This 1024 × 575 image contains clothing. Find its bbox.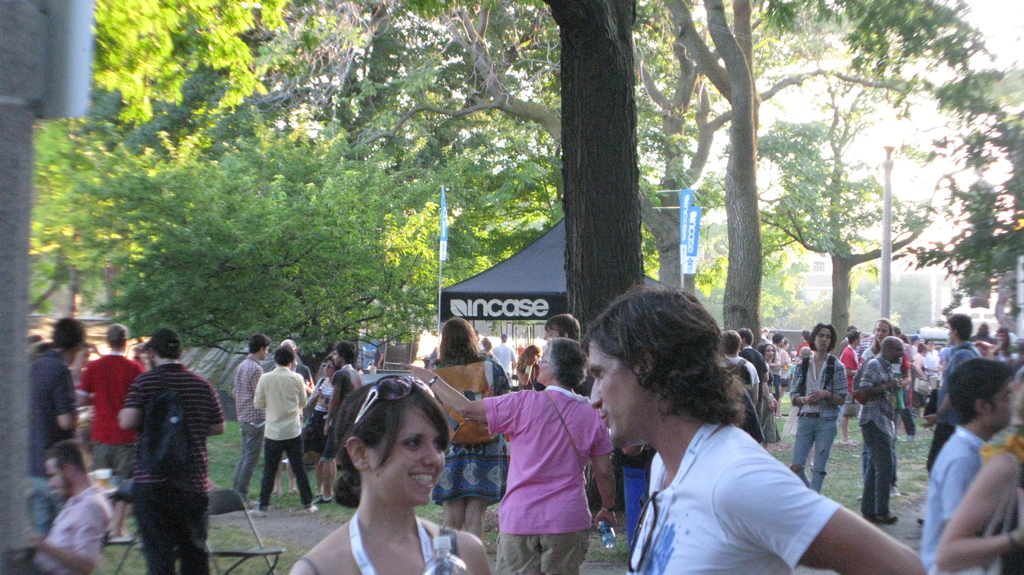
234 354 260 503.
